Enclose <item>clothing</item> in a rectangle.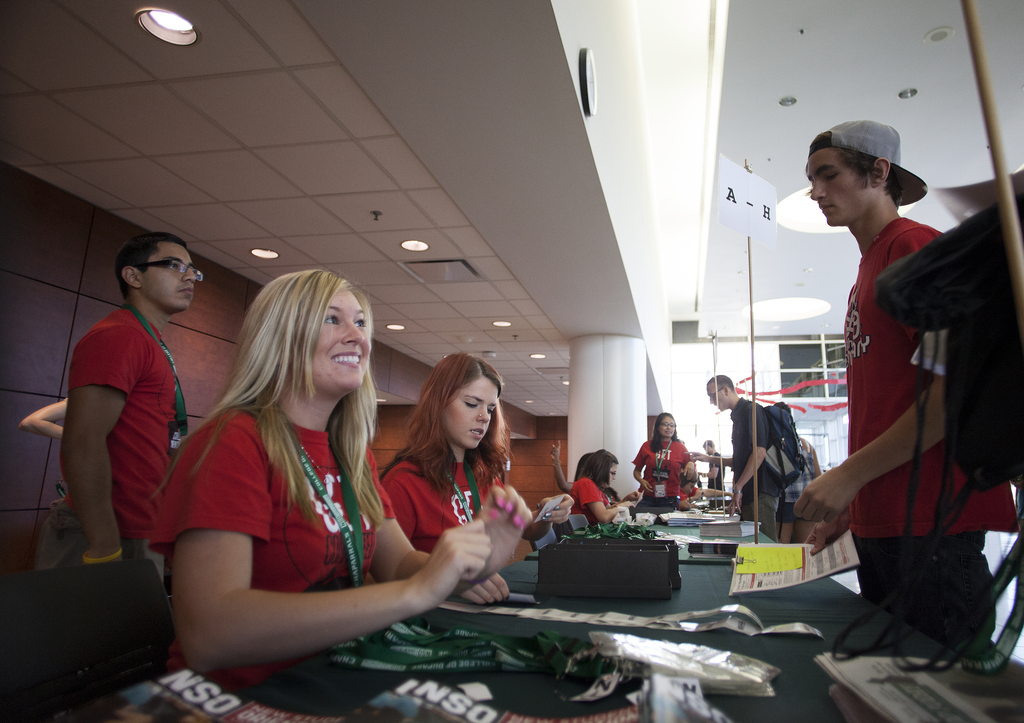
pyautogui.locateOnScreen(783, 426, 808, 522).
